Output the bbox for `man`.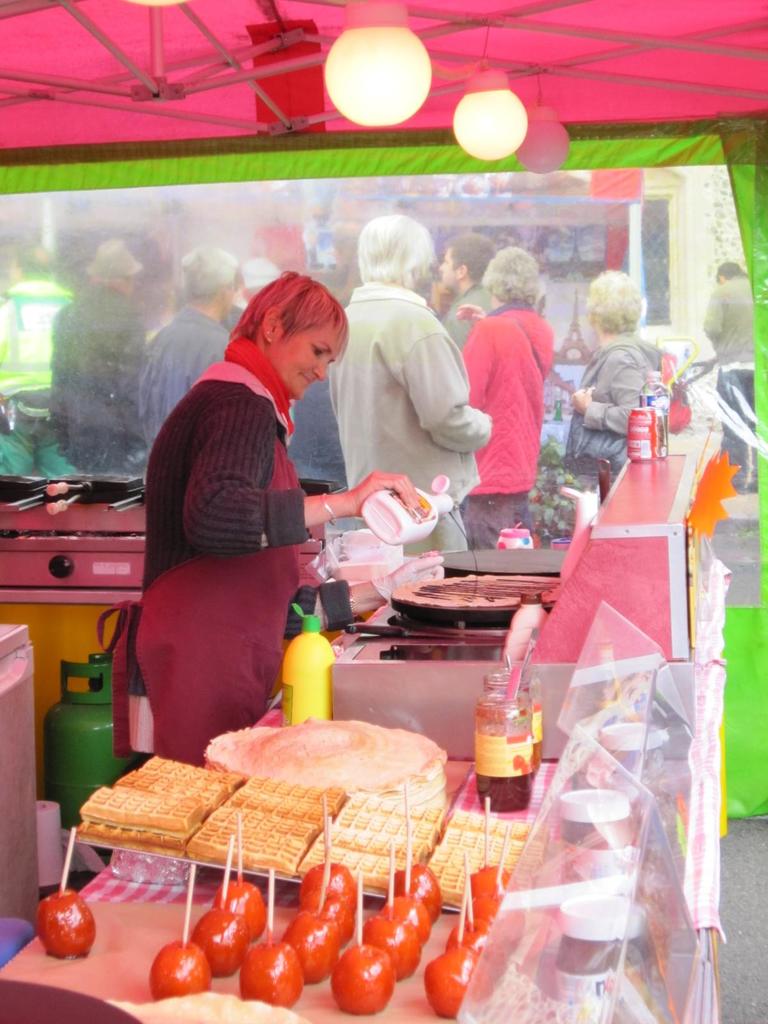
(226,256,367,502).
